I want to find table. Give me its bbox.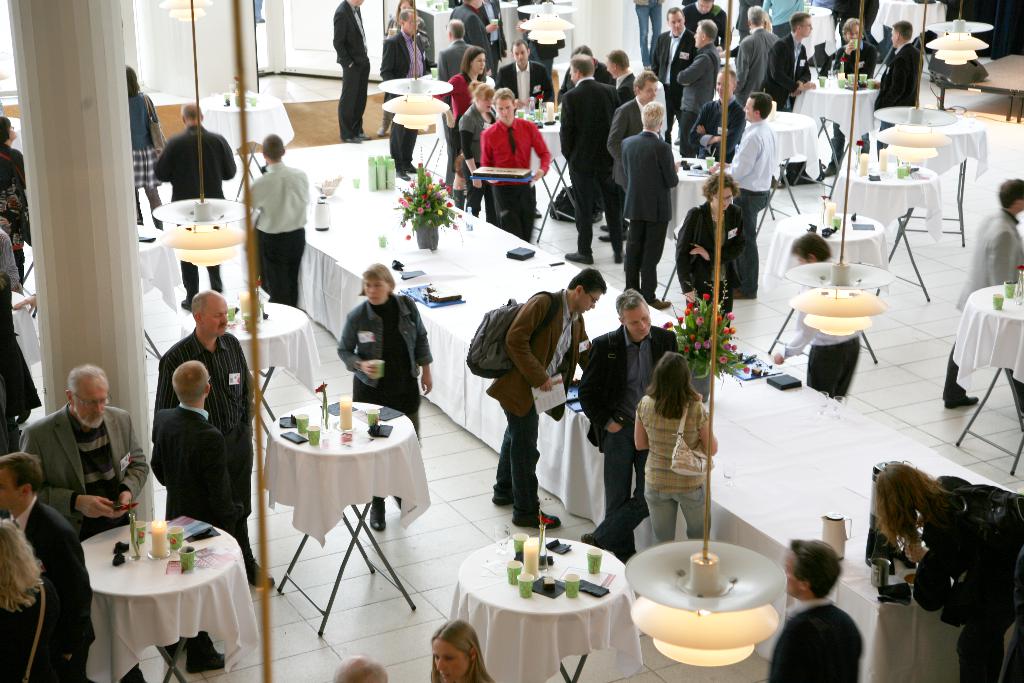
l=262, t=402, r=430, b=644.
